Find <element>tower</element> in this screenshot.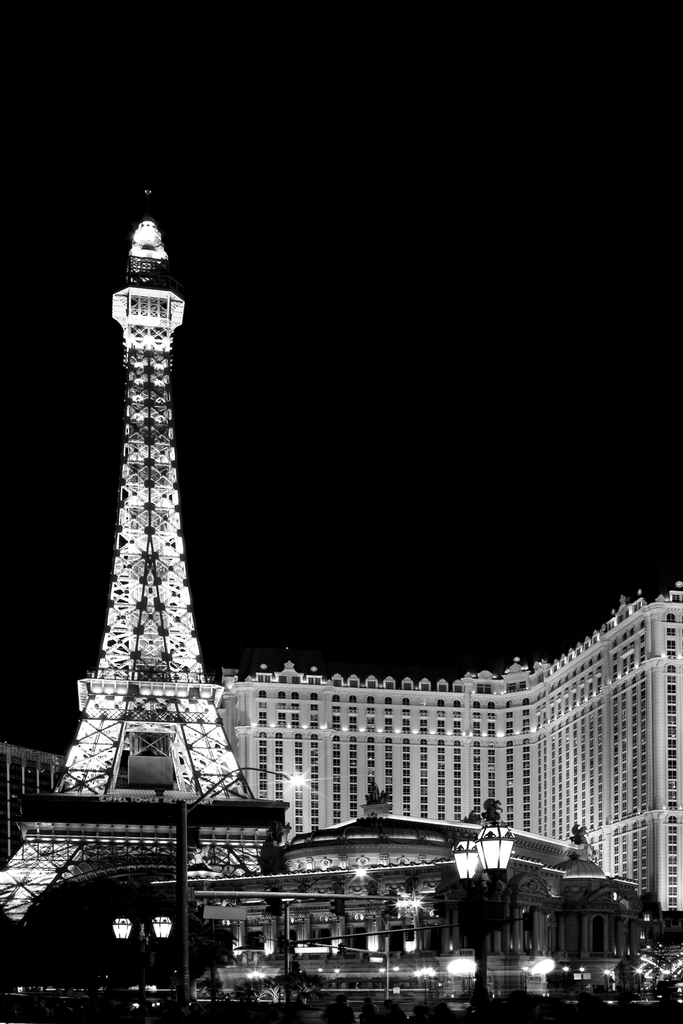
The bounding box for <element>tower</element> is <region>39, 157, 254, 835</region>.
